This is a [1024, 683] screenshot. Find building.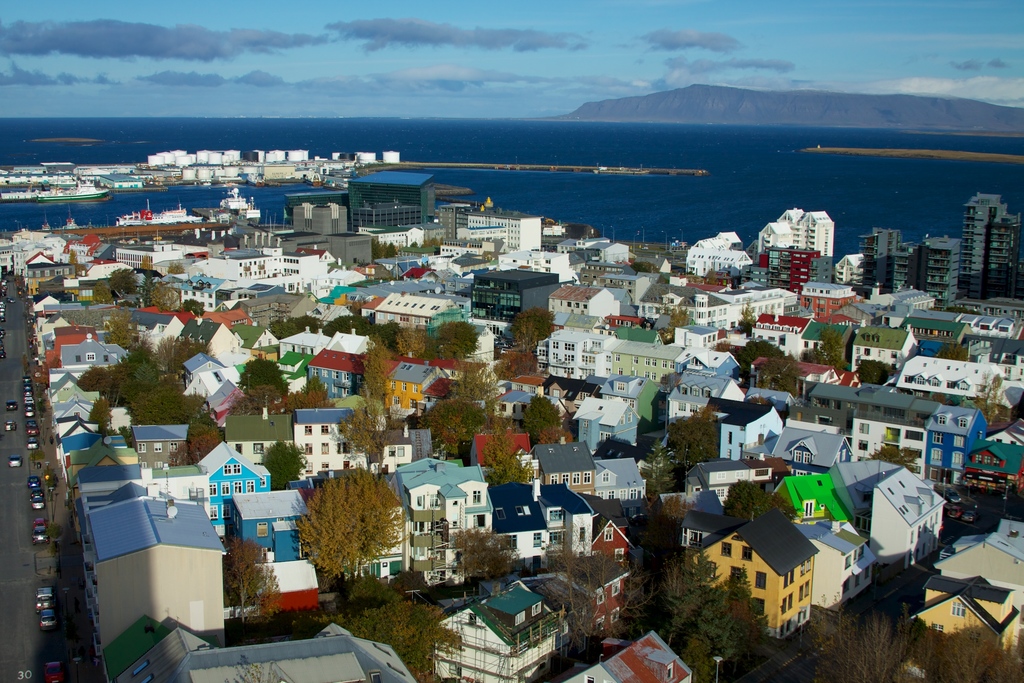
Bounding box: pyautogui.locateOnScreen(918, 239, 959, 305).
